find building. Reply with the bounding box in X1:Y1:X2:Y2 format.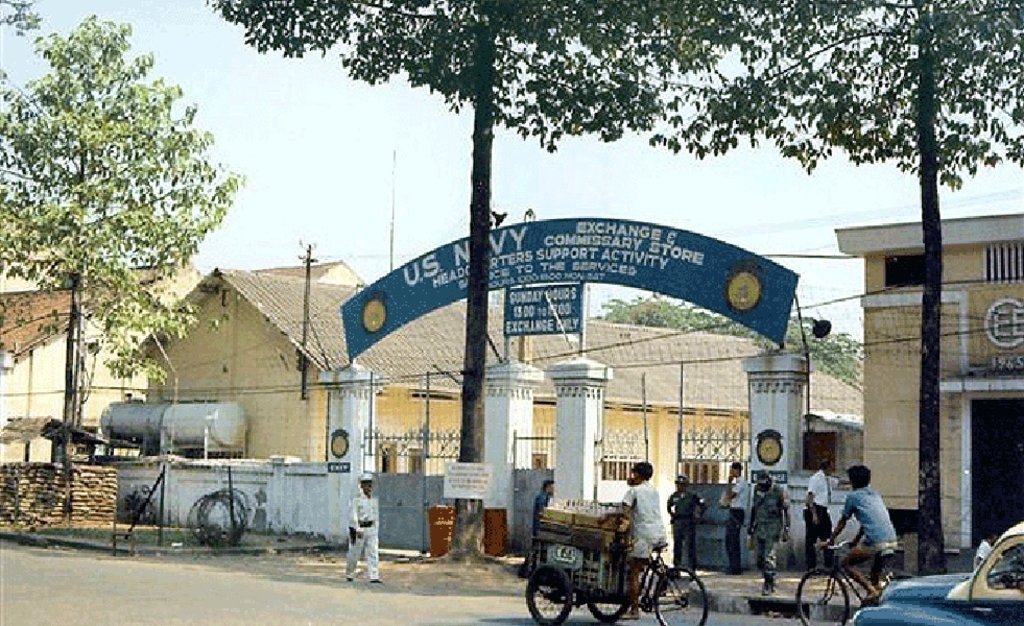
132:265:865:554.
